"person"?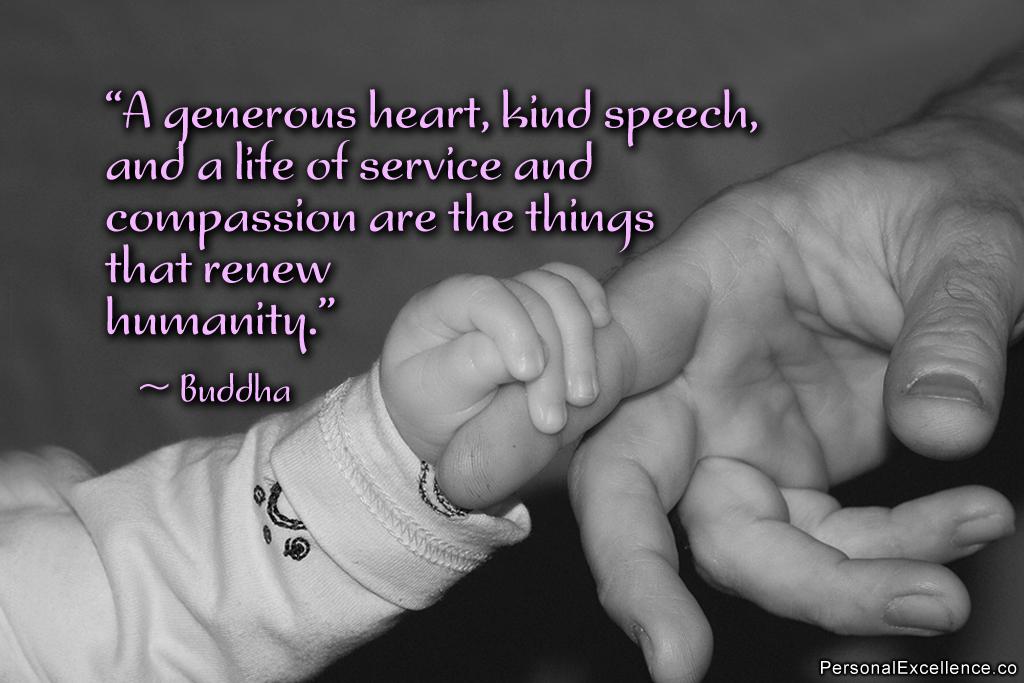
left=0, top=256, right=617, bottom=682
